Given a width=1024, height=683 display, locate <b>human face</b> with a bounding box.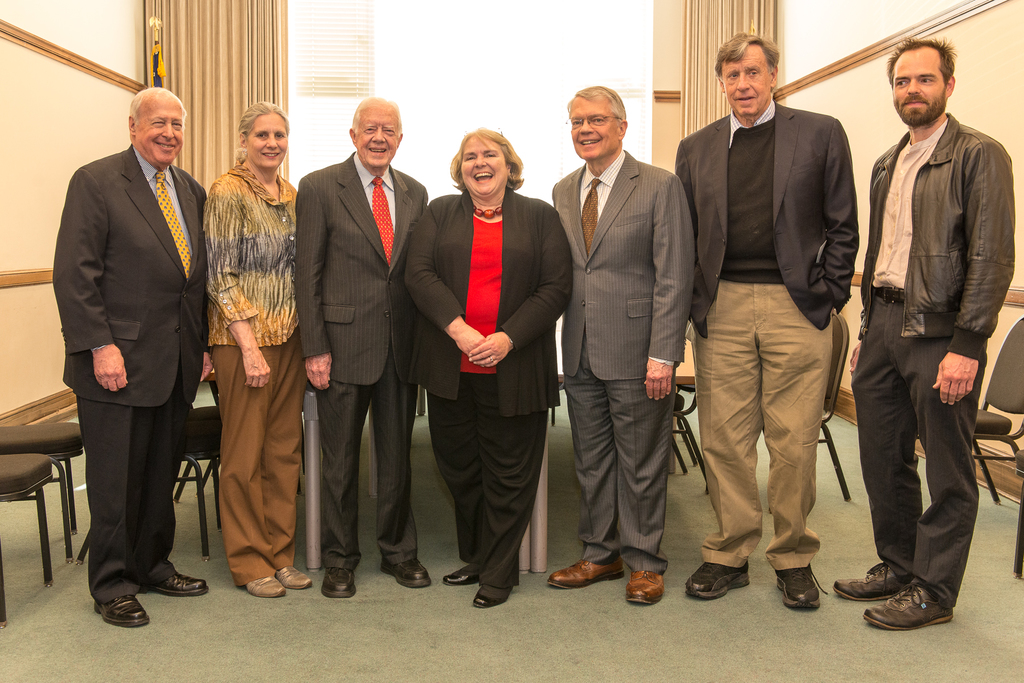
Located: locate(460, 141, 506, 201).
